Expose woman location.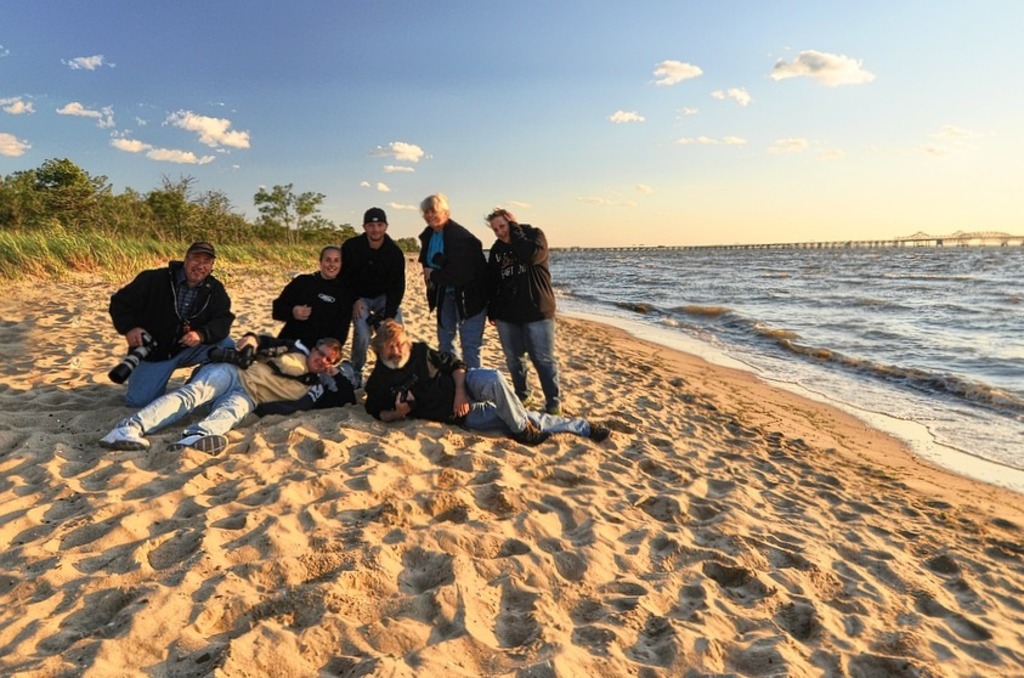
Exposed at {"x1": 464, "y1": 196, "x2": 559, "y2": 403}.
